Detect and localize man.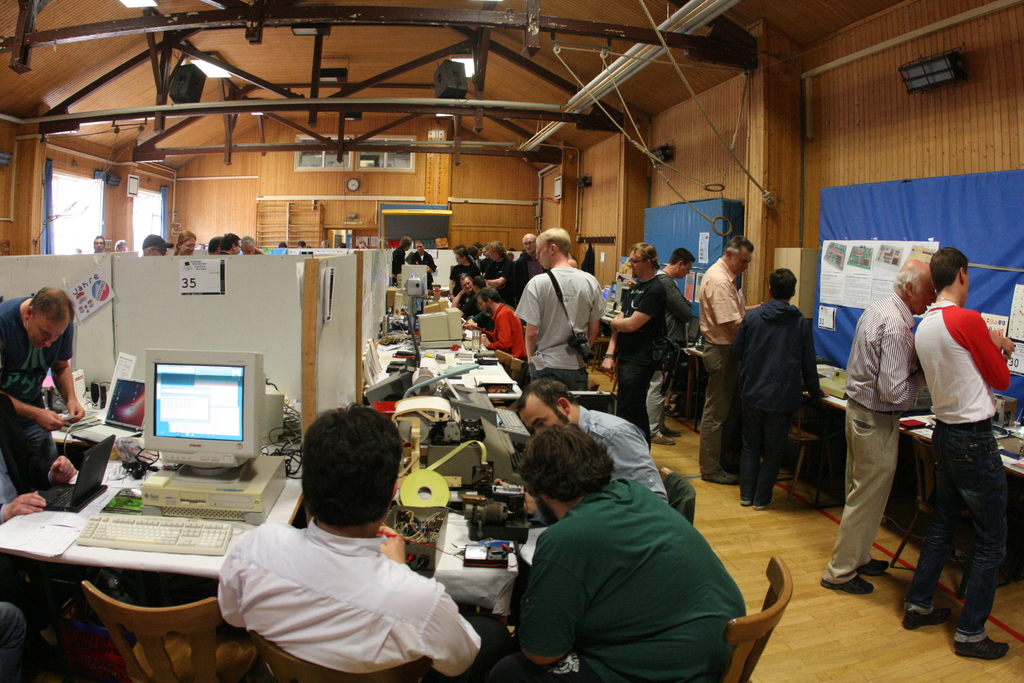
Localized at <box>820,257,938,595</box>.
